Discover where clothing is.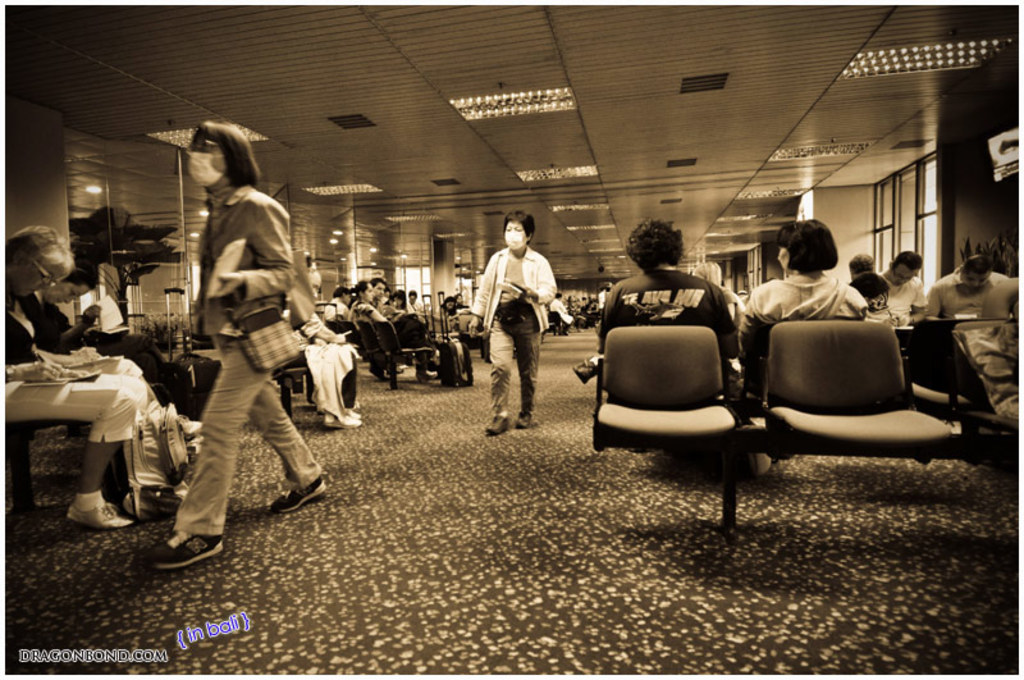
Discovered at [284,286,357,409].
